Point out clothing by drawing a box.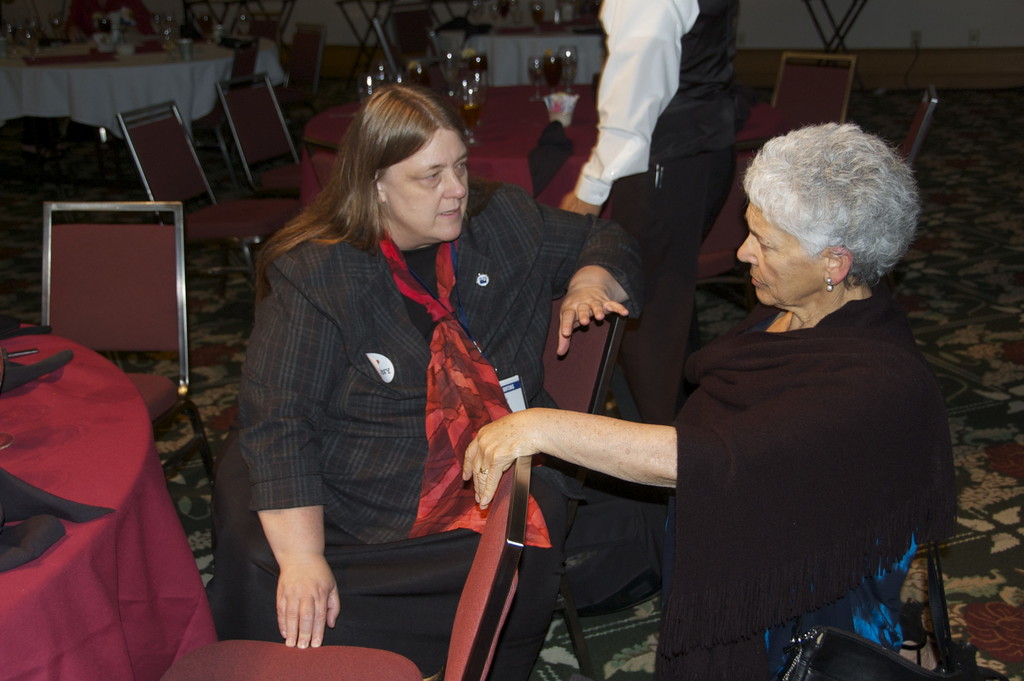
locate(575, 0, 749, 334).
